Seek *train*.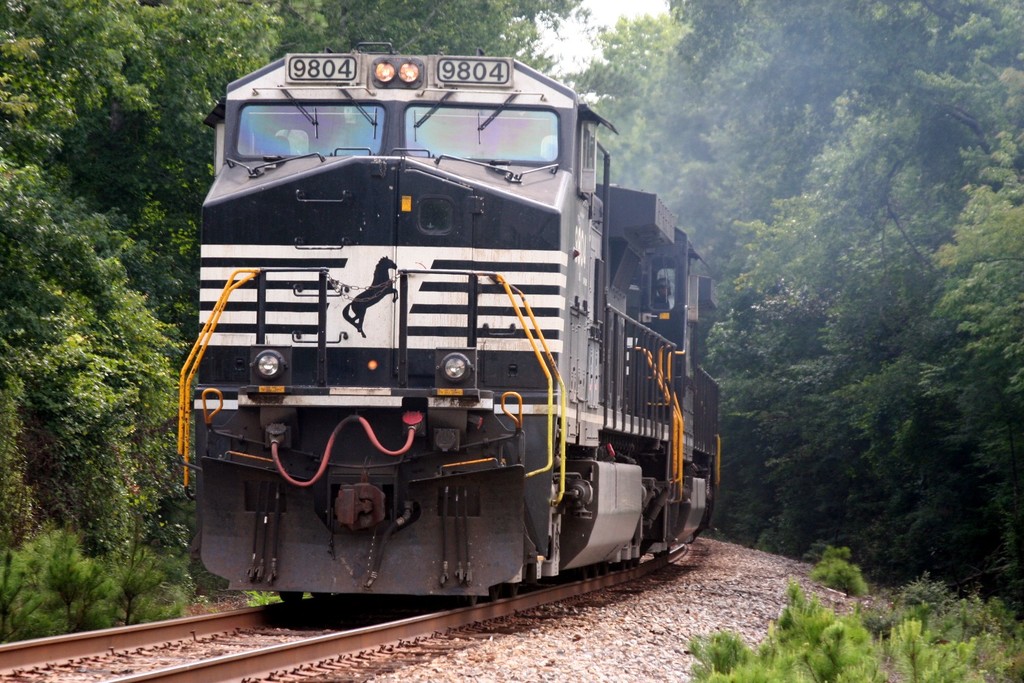
(169, 44, 719, 619).
